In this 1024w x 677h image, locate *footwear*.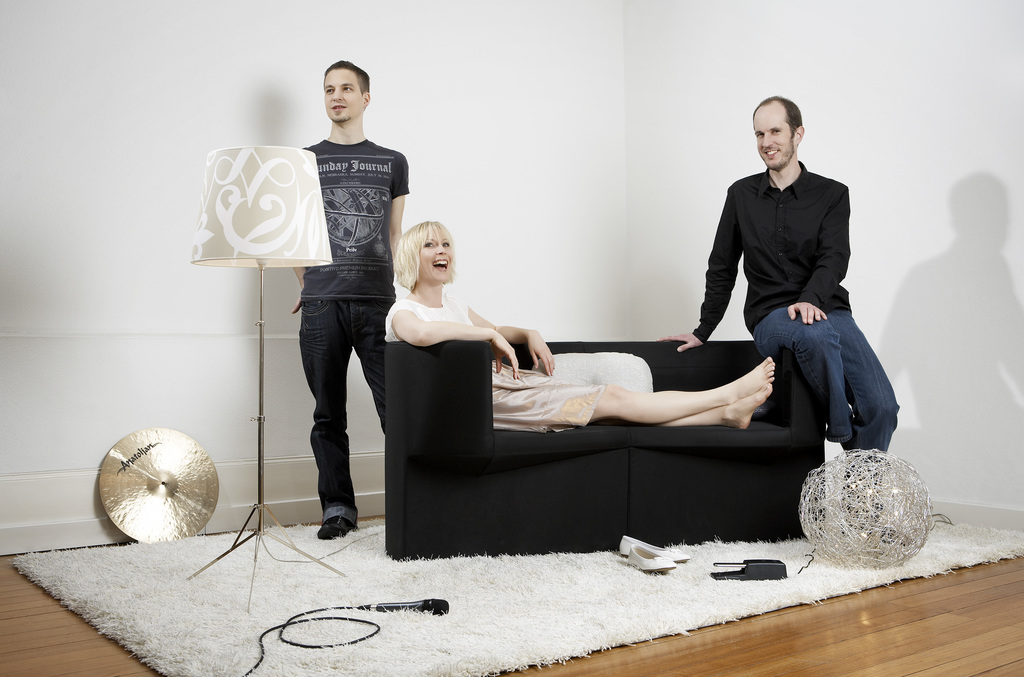
Bounding box: 620 532 692 564.
